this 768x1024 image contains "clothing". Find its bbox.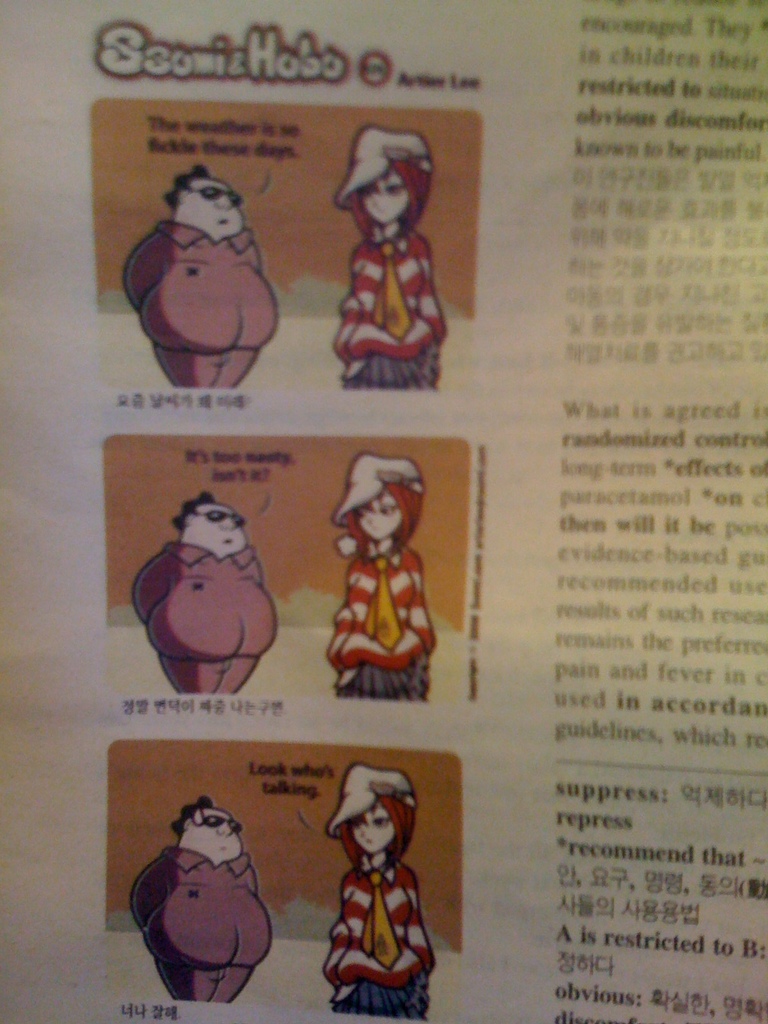
left=328, top=537, right=440, bottom=698.
